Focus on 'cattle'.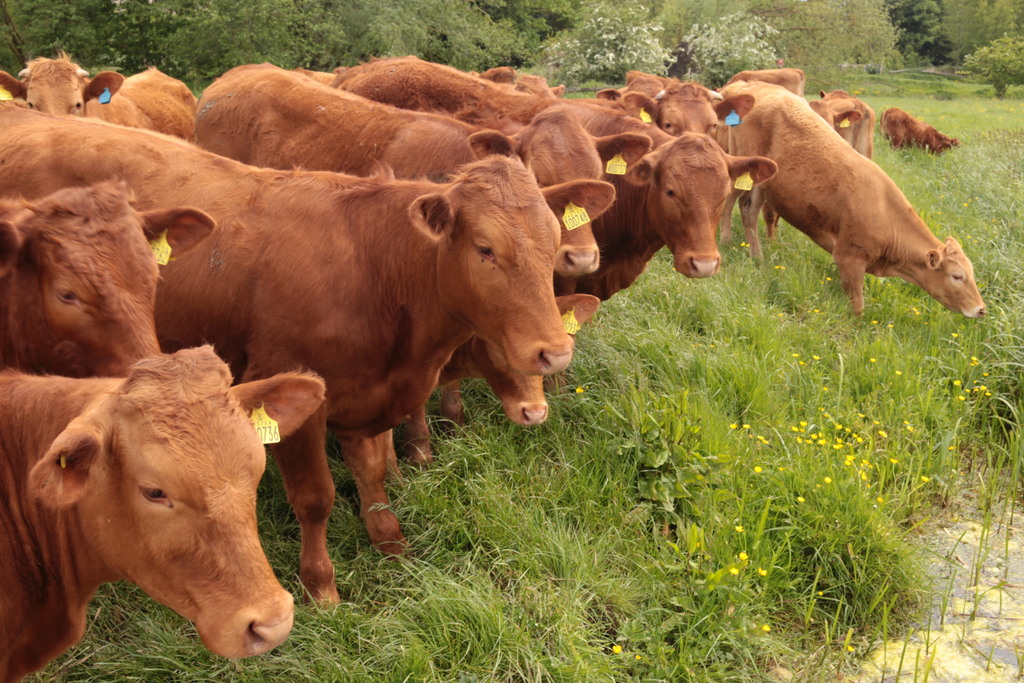
Focused at 406:293:600:461.
